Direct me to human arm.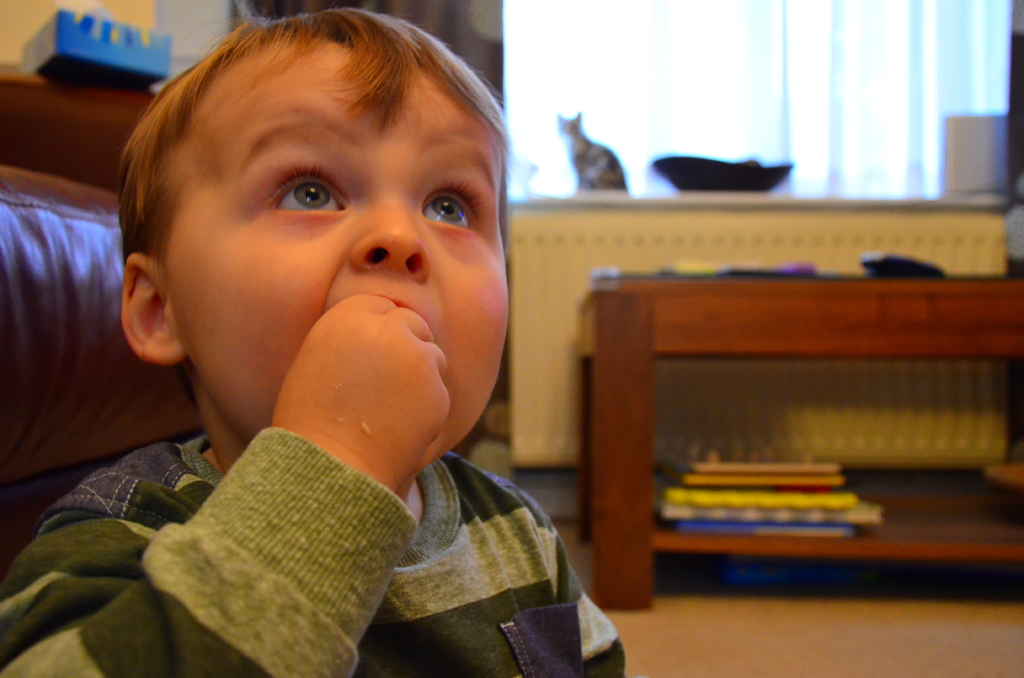
Direction: box=[273, 295, 453, 495].
